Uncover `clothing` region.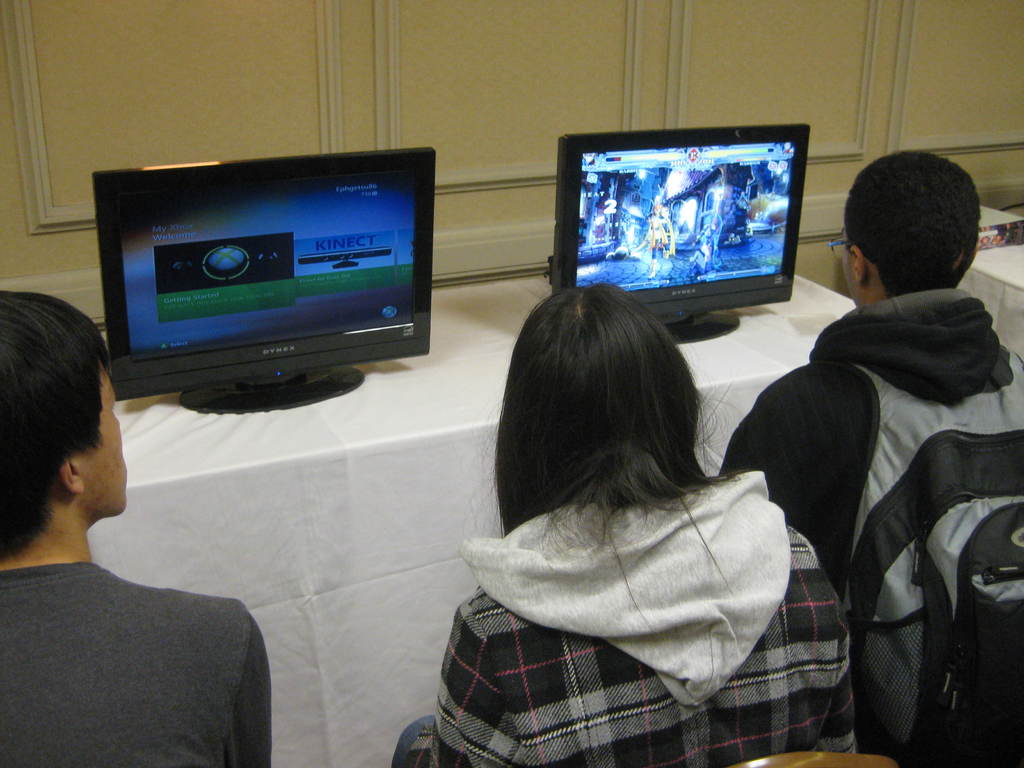
Uncovered: box=[715, 284, 1023, 746].
